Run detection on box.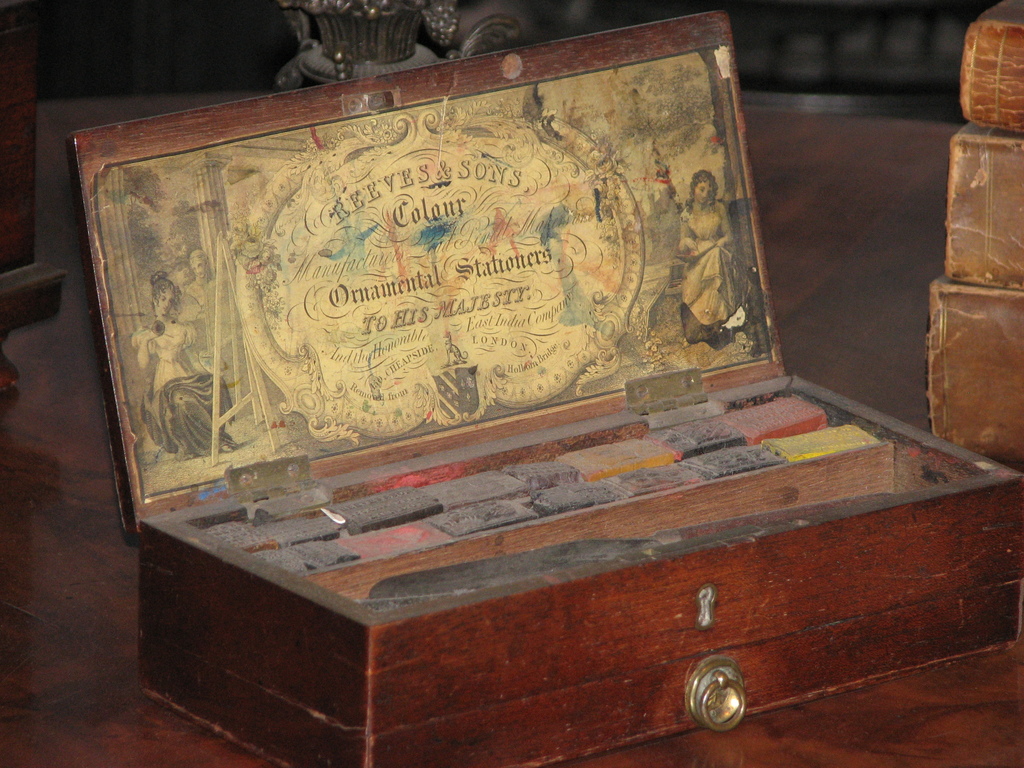
Result: crop(961, 0, 1023, 135).
